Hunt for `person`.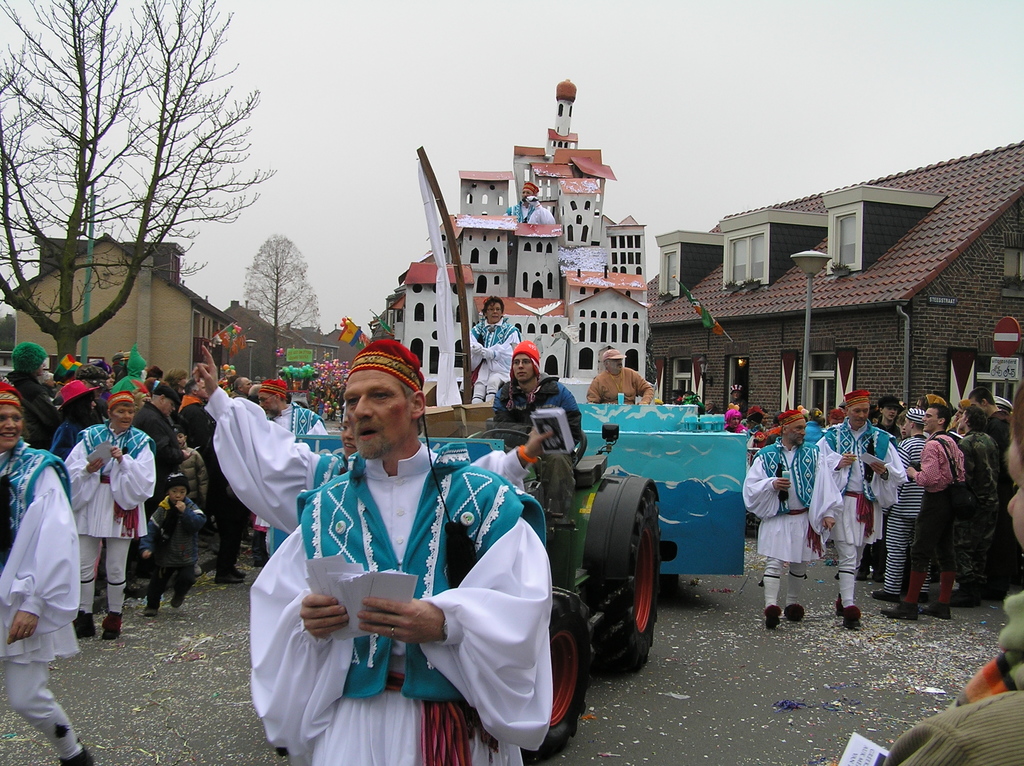
Hunted down at x1=884 y1=381 x2=1023 y2=765.
